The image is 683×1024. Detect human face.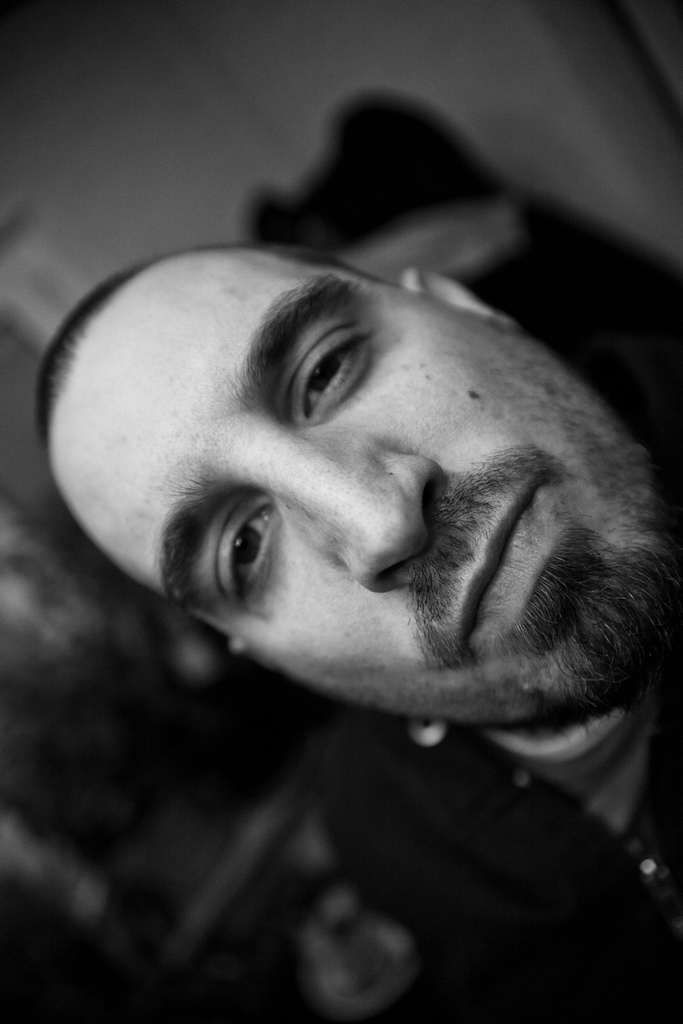
Detection: l=50, t=253, r=664, b=725.
